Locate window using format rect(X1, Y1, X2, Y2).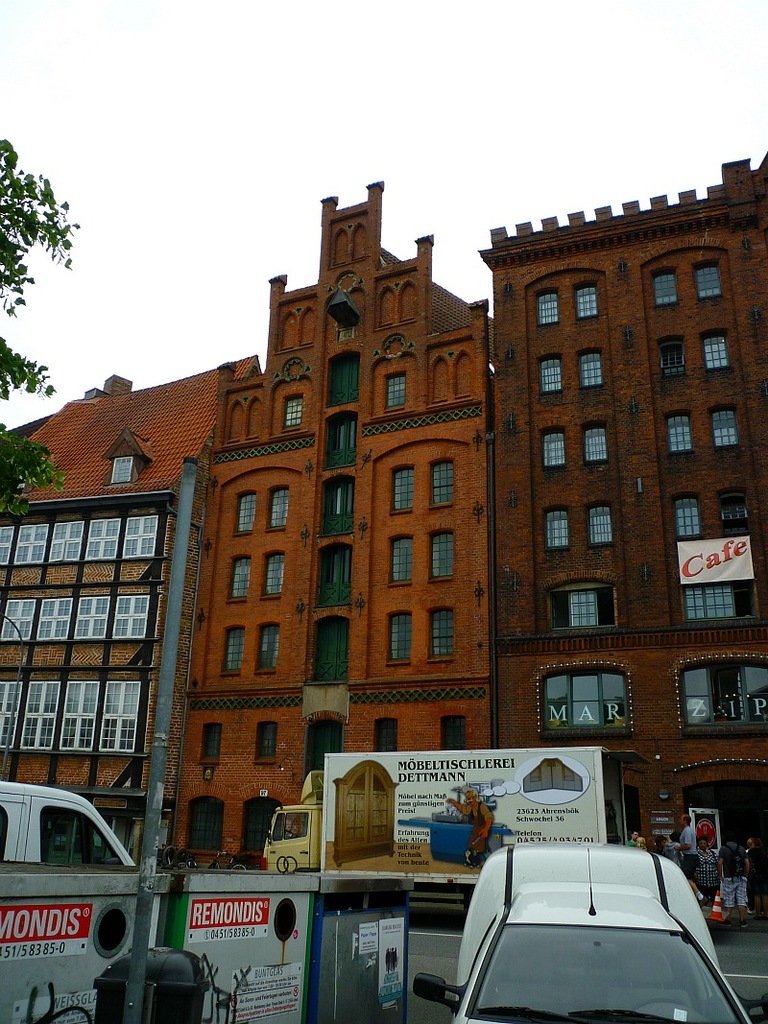
rect(706, 327, 727, 373).
